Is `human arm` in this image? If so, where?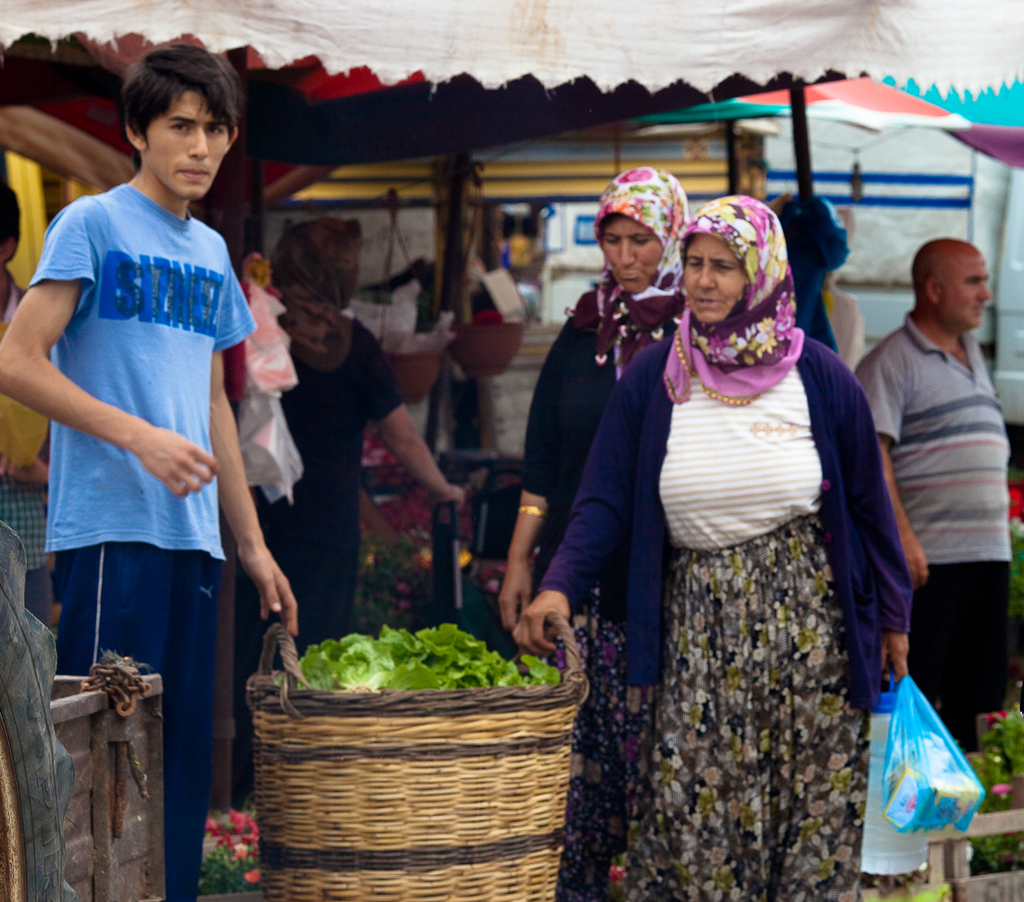
Yes, at (x1=863, y1=356, x2=934, y2=584).
